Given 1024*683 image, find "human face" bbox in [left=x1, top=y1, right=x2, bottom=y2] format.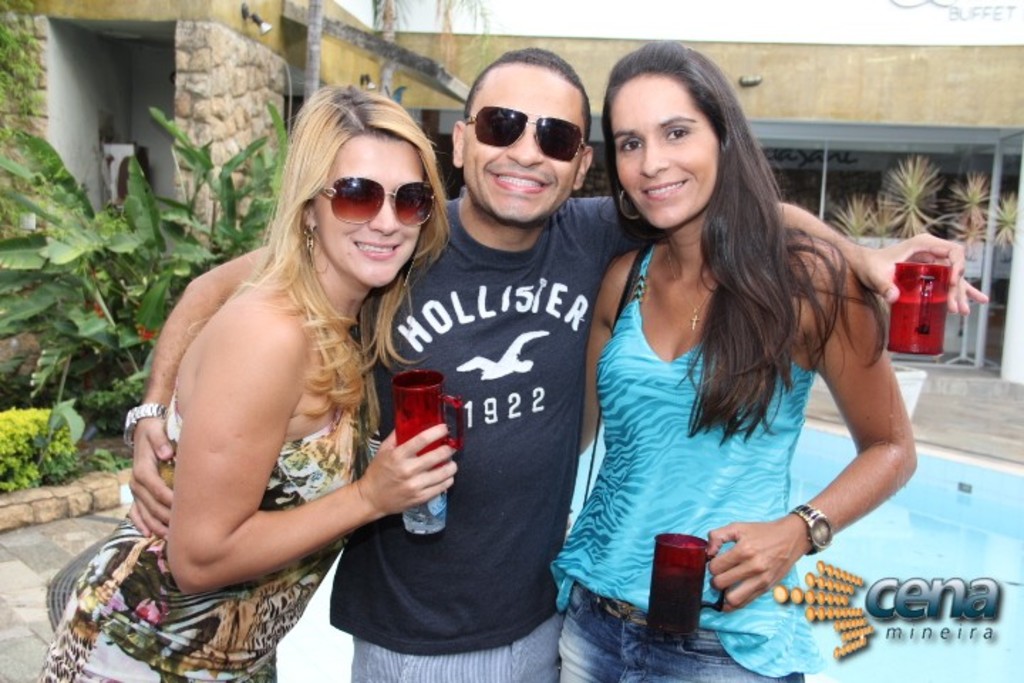
[left=612, top=75, right=714, bottom=222].
